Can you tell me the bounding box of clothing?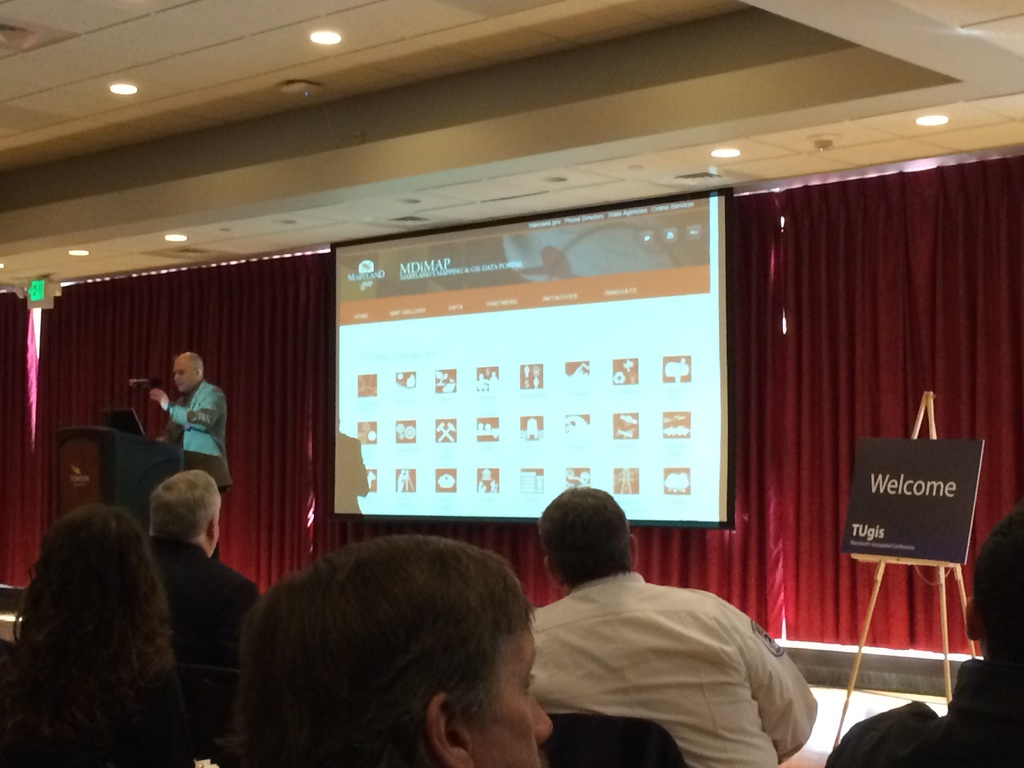
148, 544, 259, 675.
